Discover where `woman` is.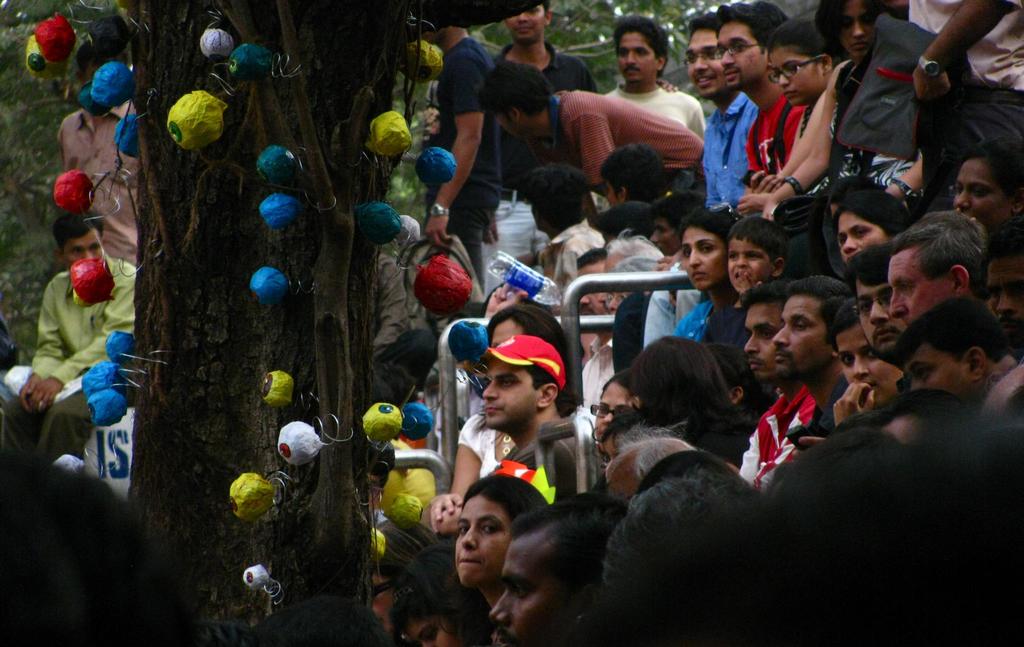
Discovered at 369/523/438/646.
